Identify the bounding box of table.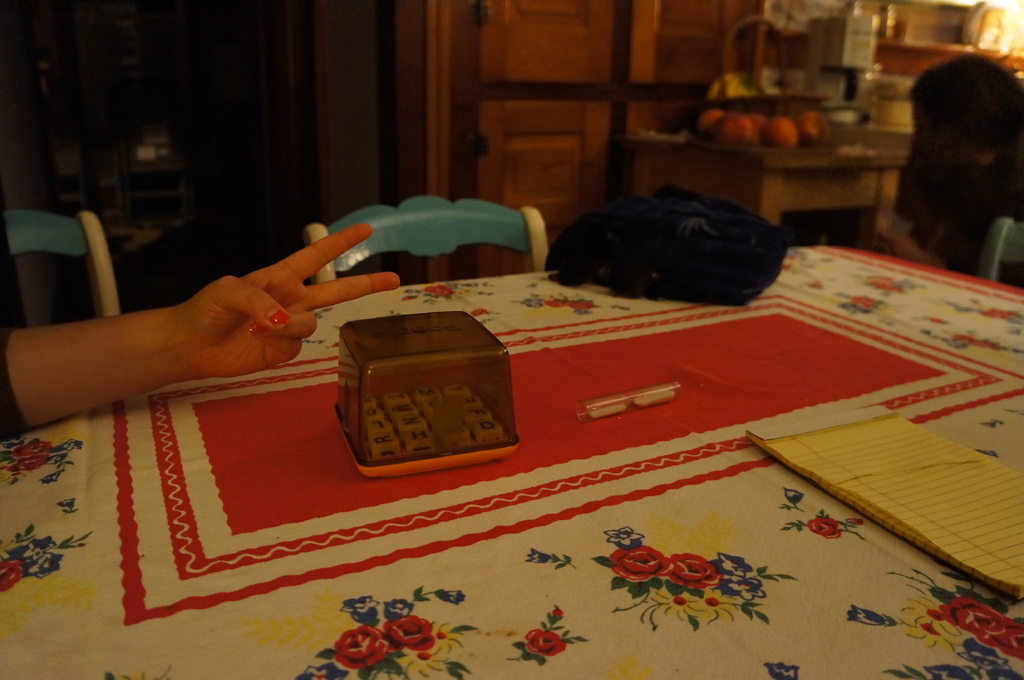
<bbox>624, 123, 914, 248</bbox>.
